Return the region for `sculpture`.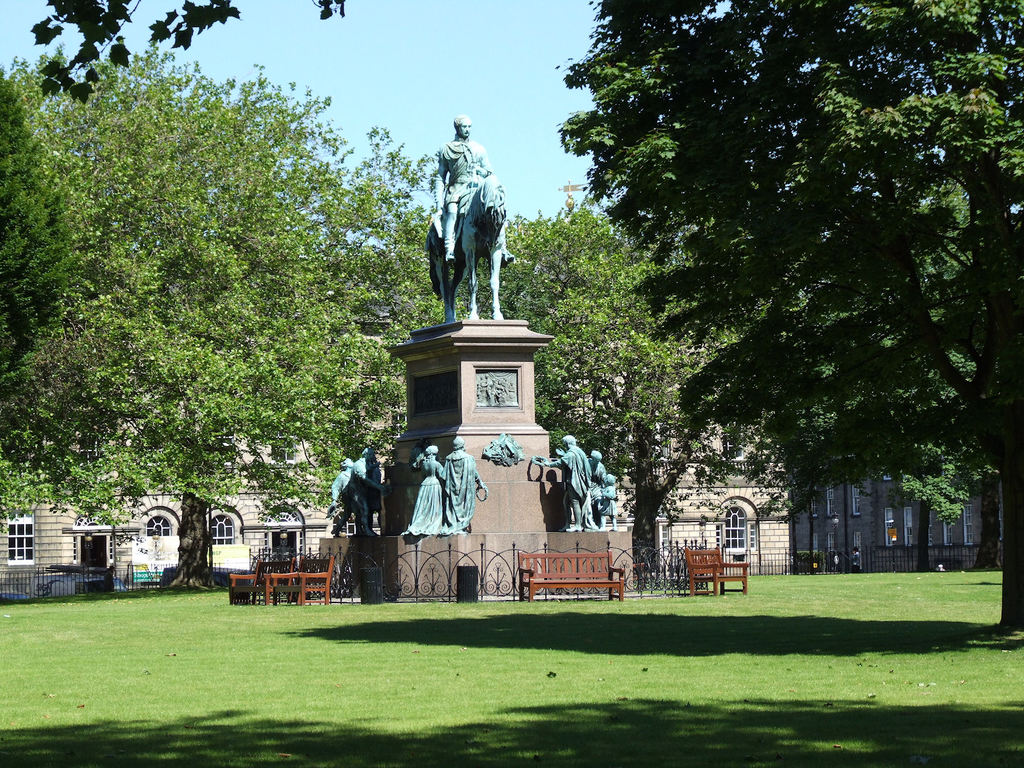
x1=354 y1=445 x2=390 y2=536.
